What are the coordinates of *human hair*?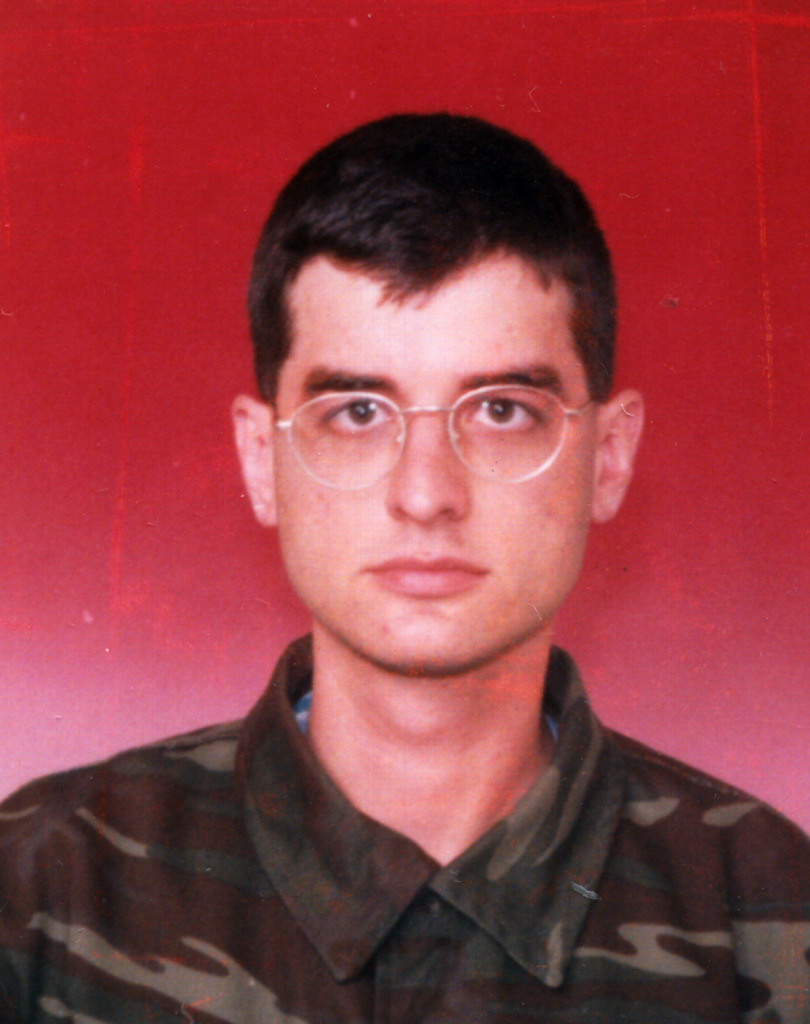
{"left": 259, "top": 136, "right": 607, "bottom": 435}.
